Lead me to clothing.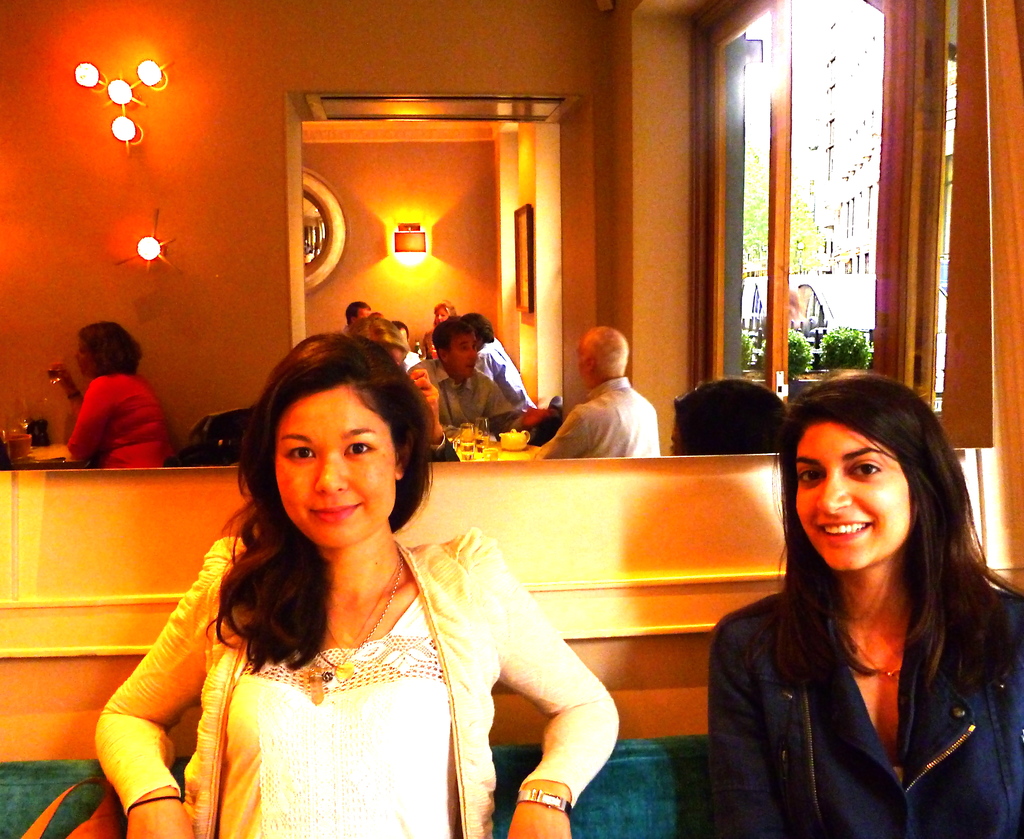
Lead to detection(114, 478, 527, 817).
